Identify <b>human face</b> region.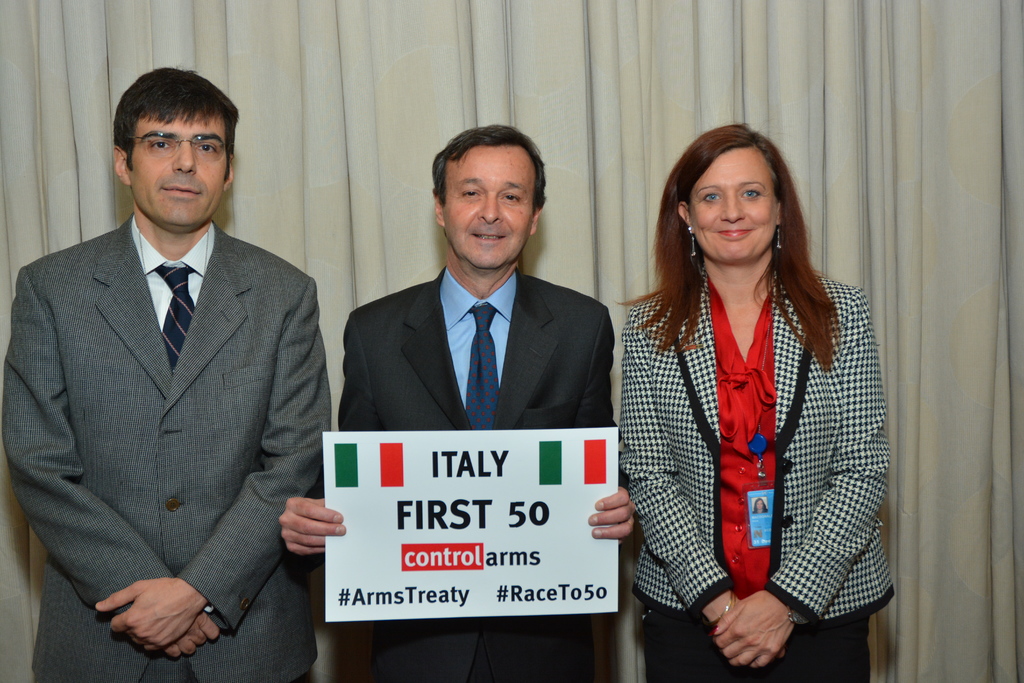
Region: crop(445, 147, 532, 267).
